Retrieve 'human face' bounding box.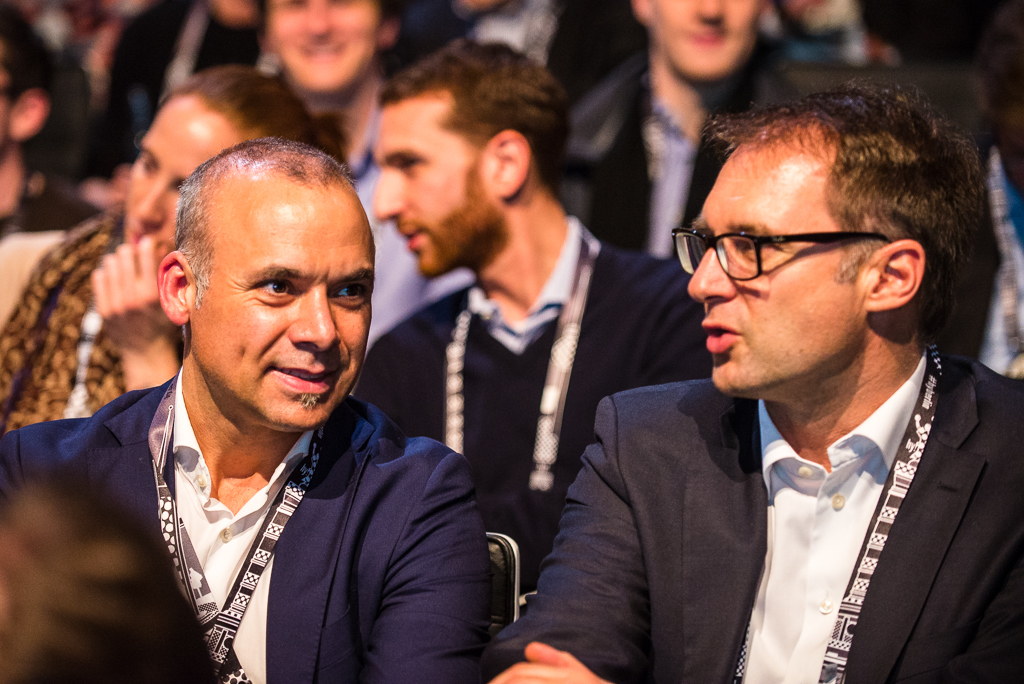
Bounding box: 124,99,241,243.
